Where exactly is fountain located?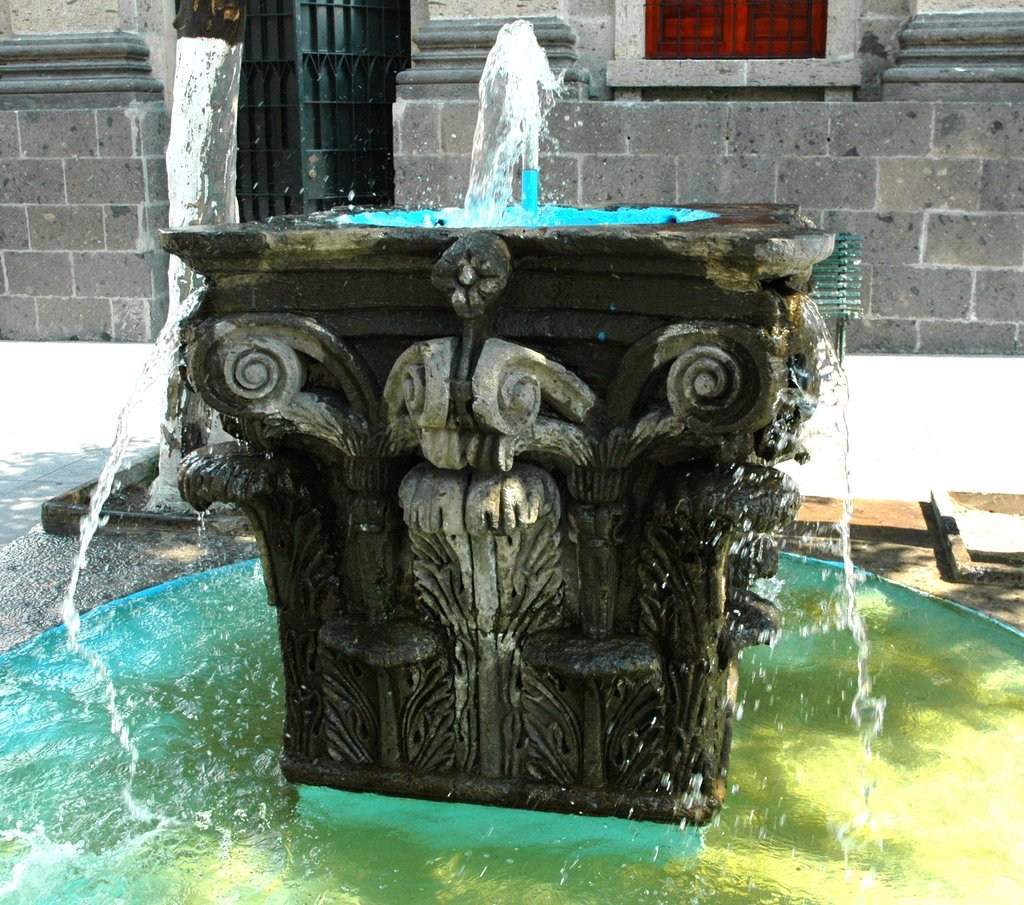
Its bounding box is (x1=0, y1=20, x2=1021, y2=904).
